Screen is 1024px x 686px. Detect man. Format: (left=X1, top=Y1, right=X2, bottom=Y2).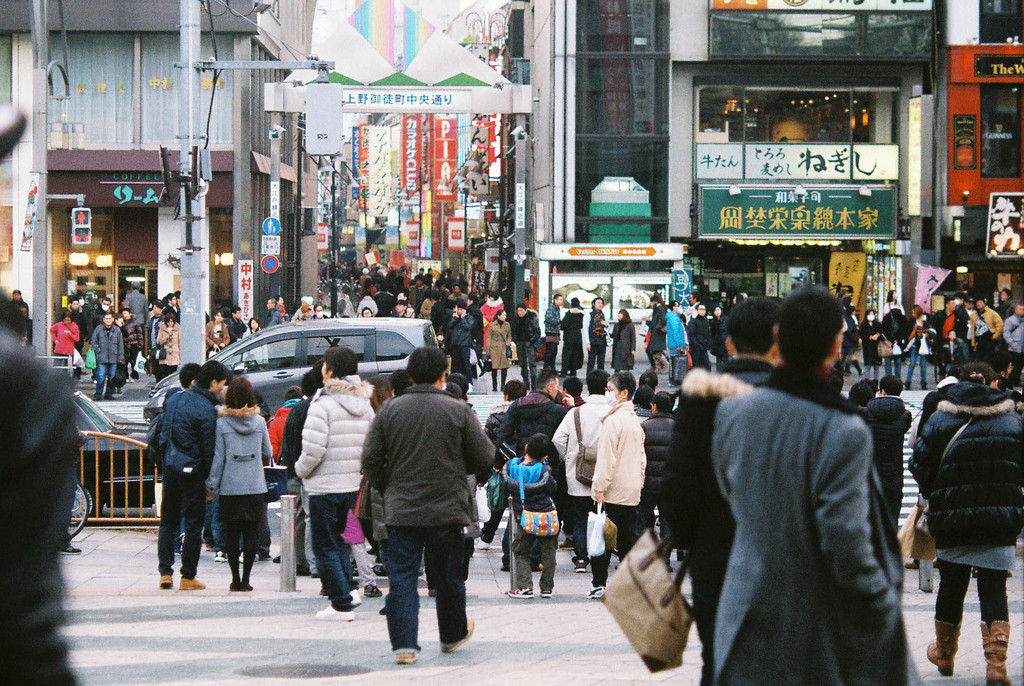
(left=967, top=297, right=1001, bottom=361).
